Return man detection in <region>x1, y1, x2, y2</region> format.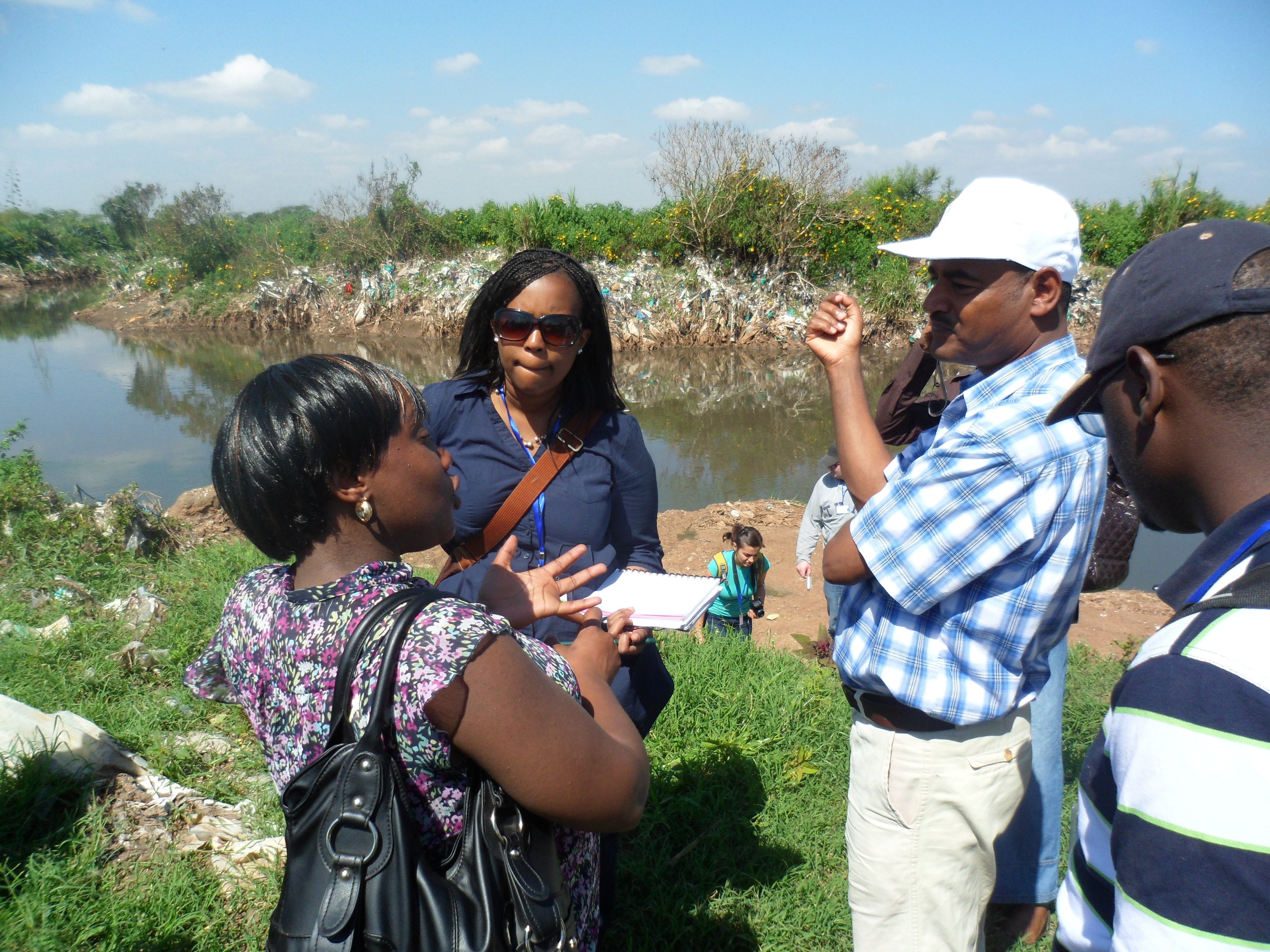
<region>306, 64, 373, 279</region>.
